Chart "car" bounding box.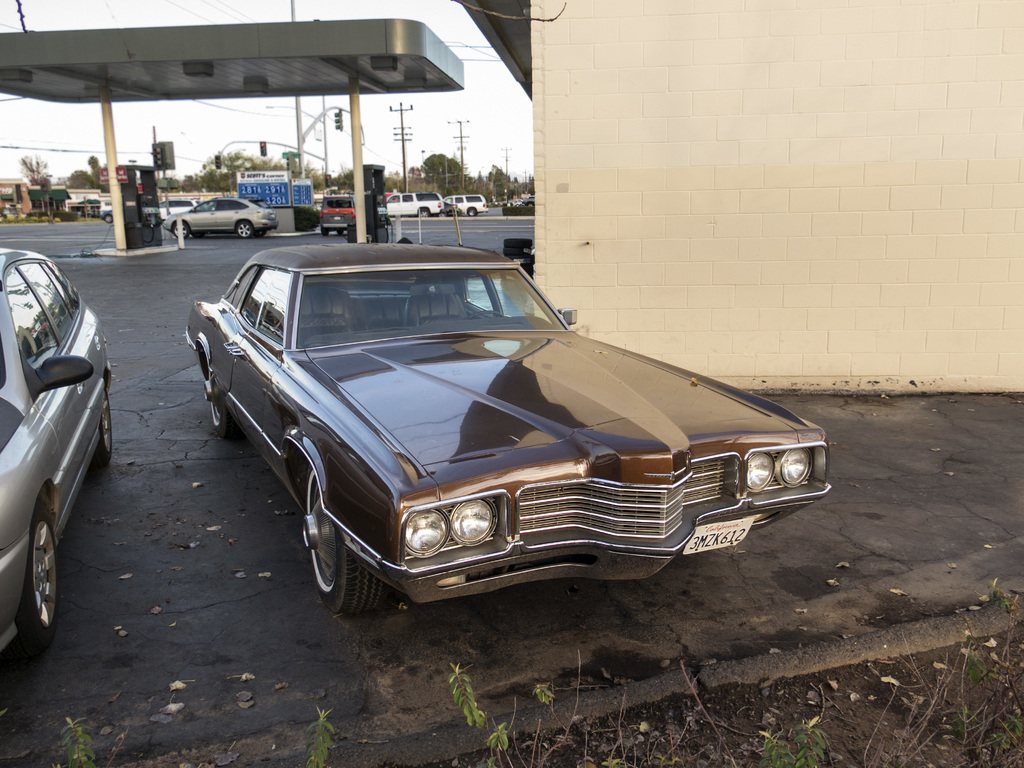
Charted: left=186, top=243, right=830, bottom=614.
